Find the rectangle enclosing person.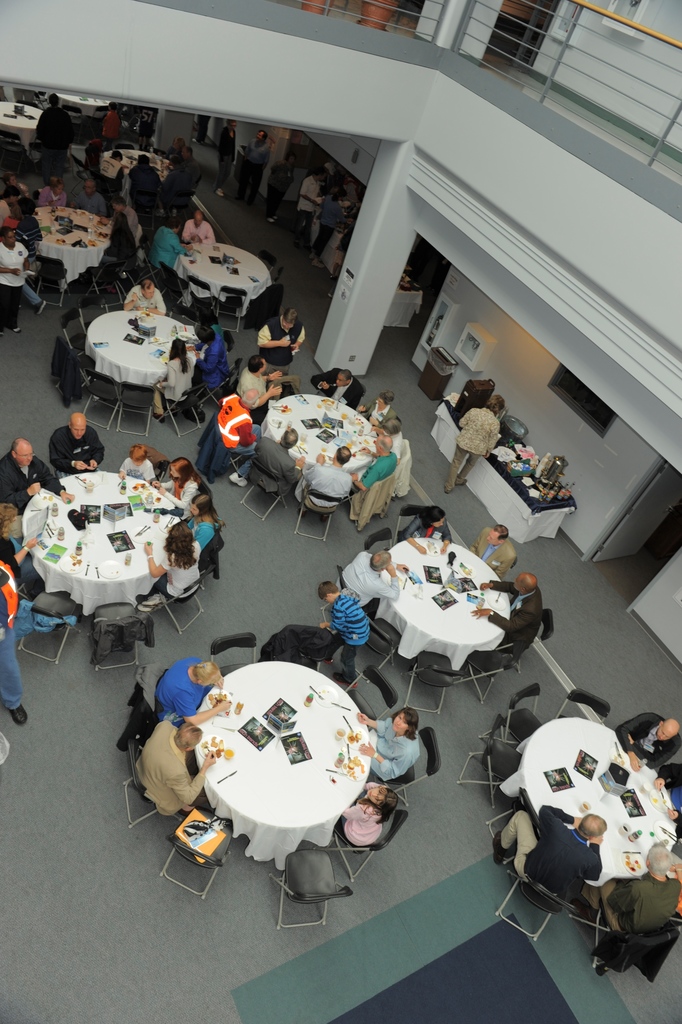
region(338, 778, 405, 847).
